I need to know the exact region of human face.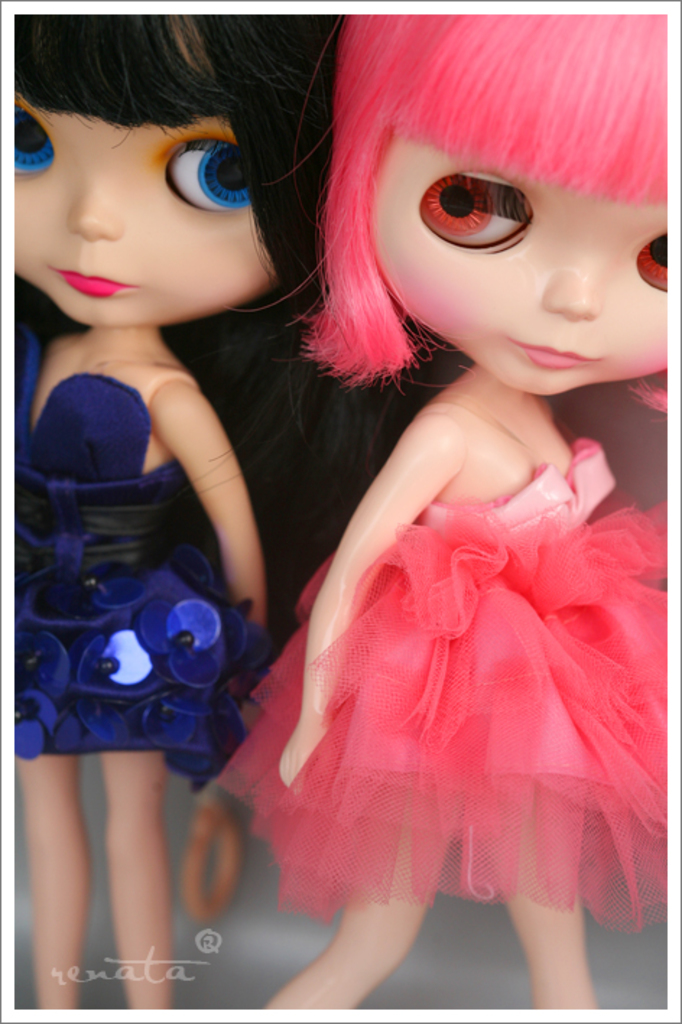
Region: x1=1, y1=6, x2=280, y2=325.
